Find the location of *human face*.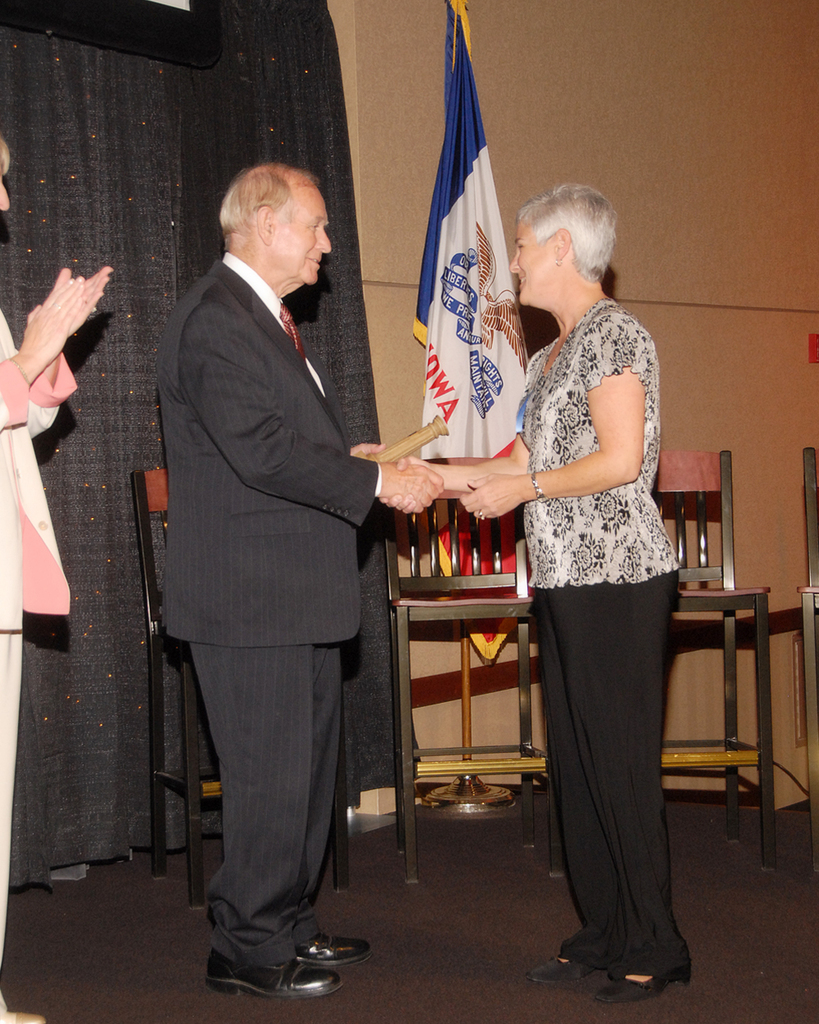
Location: detection(510, 223, 550, 304).
